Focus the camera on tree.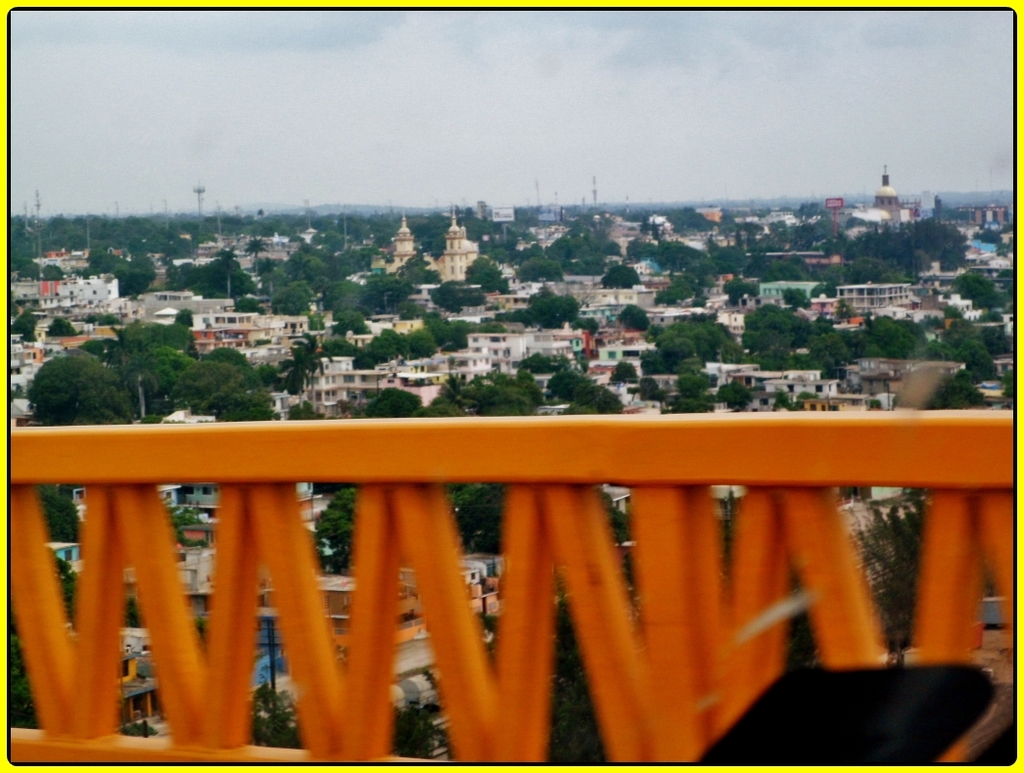
Focus region: 92:242:118:263.
